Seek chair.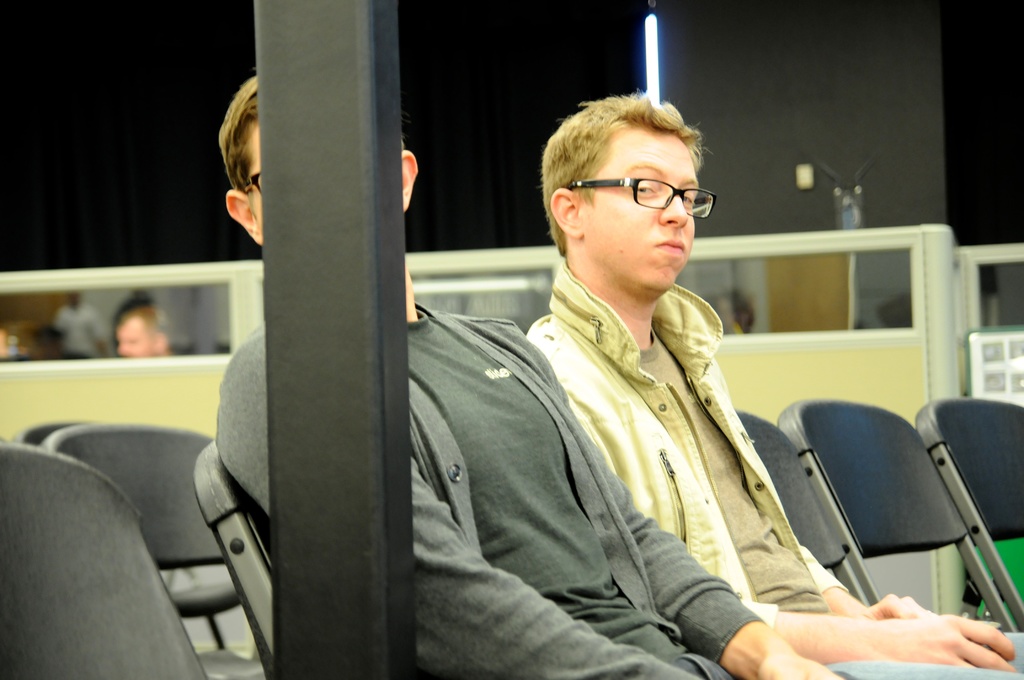
bbox=(735, 408, 867, 607).
